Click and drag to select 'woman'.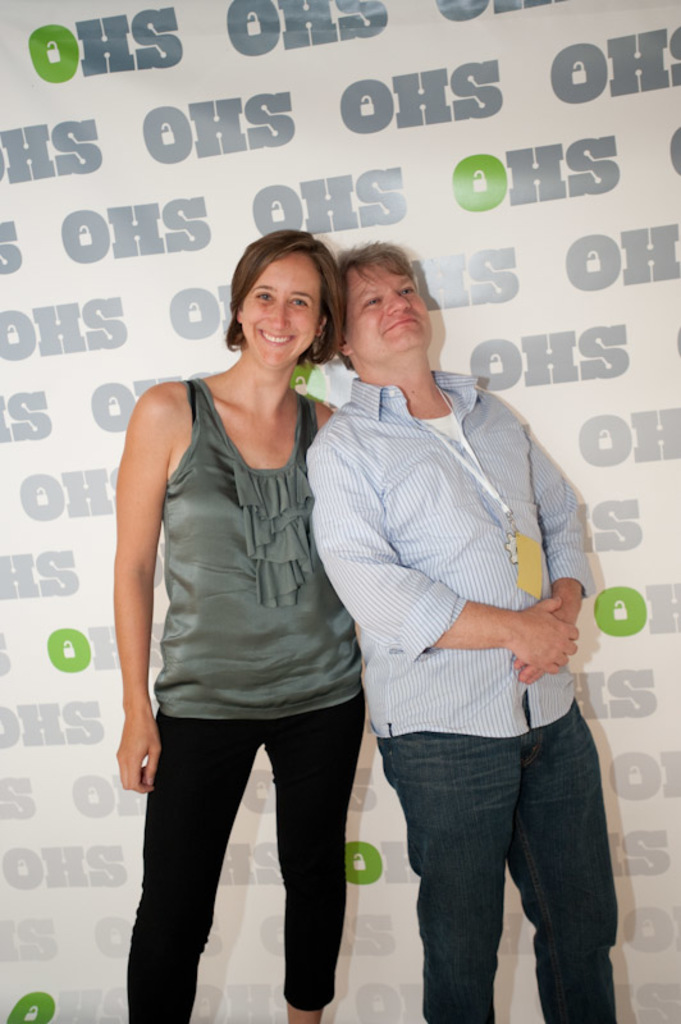
Selection: (x1=108, y1=232, x2=388, y2=996).
